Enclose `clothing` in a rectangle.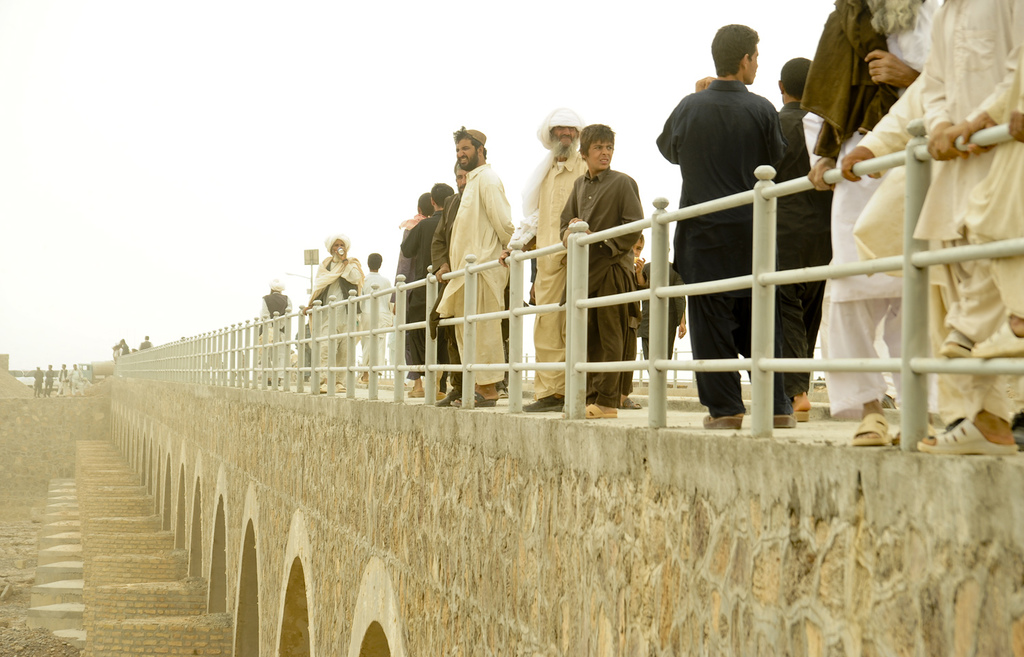
[left=766, top=96, right=845, bottom=417].
